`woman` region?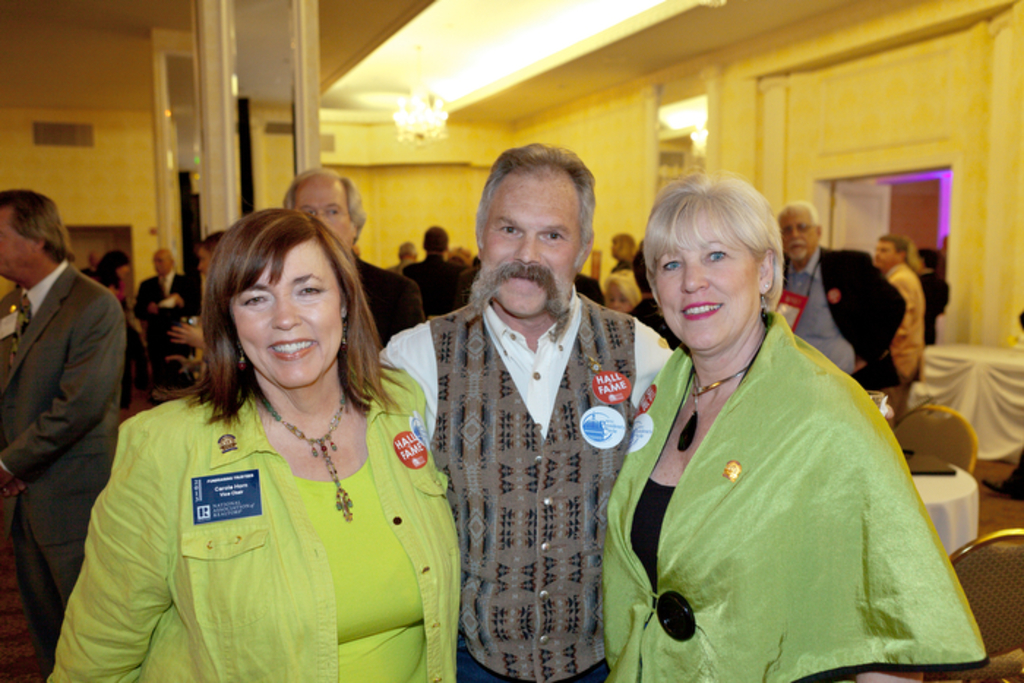
rect(91, 250, 152, 364)
